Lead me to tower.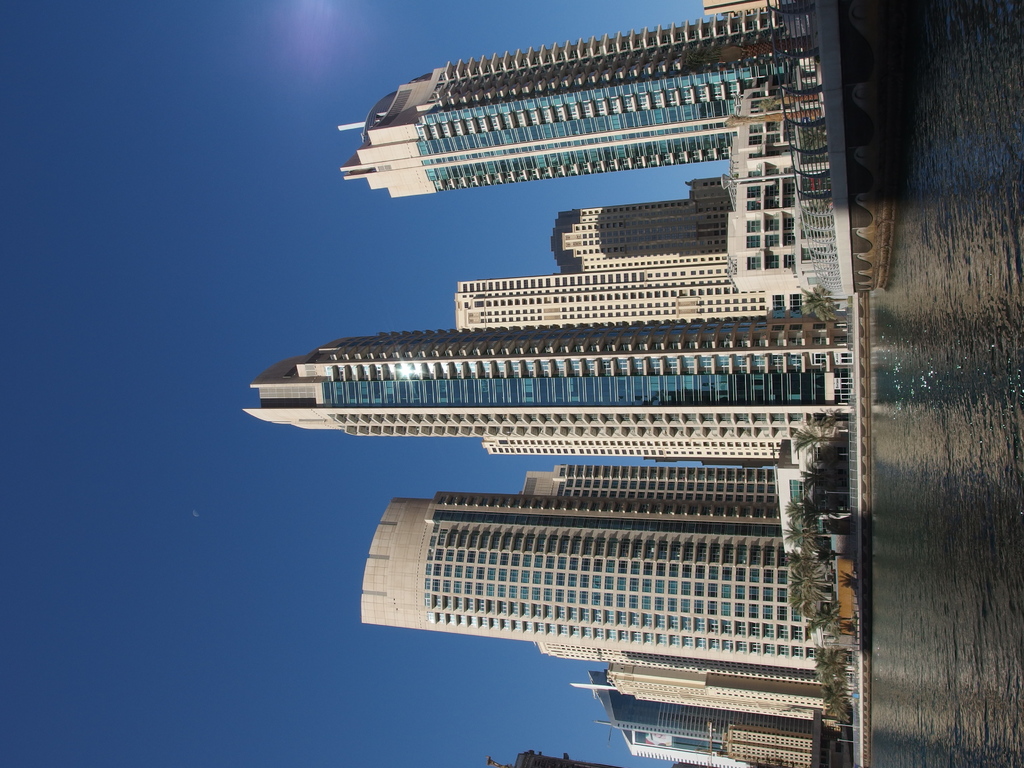
Lead to l=349, t=0, r=760, b=183.
